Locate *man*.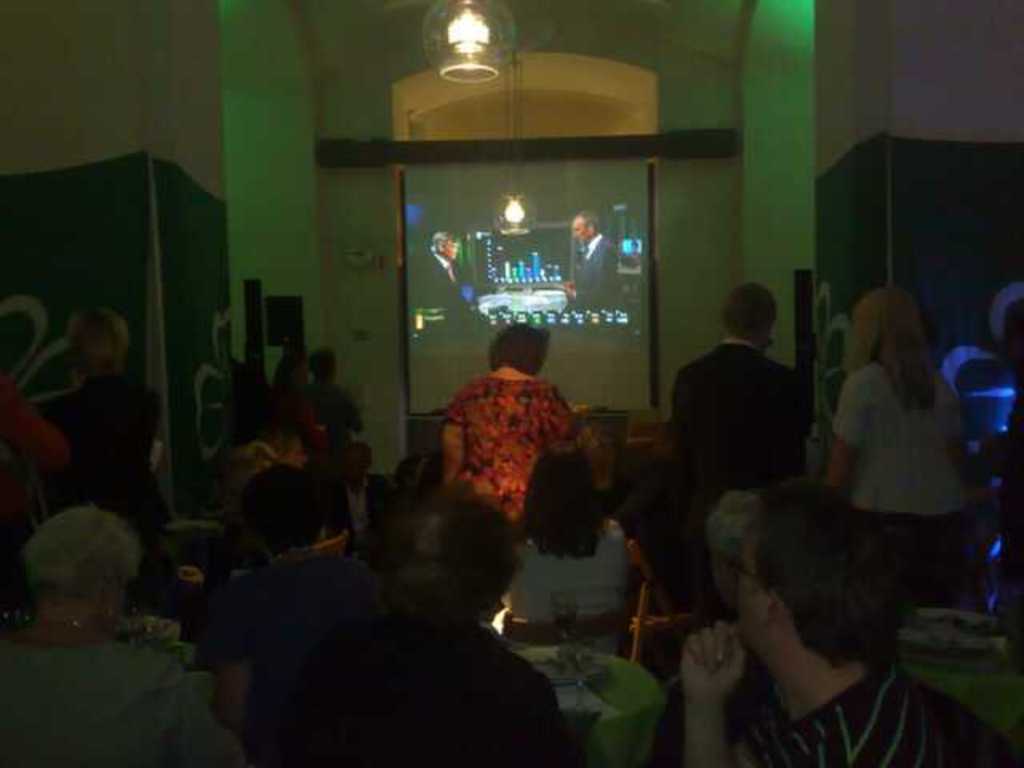
Bounding box: (x1=670, y1=285, x2=816, y2=592).
